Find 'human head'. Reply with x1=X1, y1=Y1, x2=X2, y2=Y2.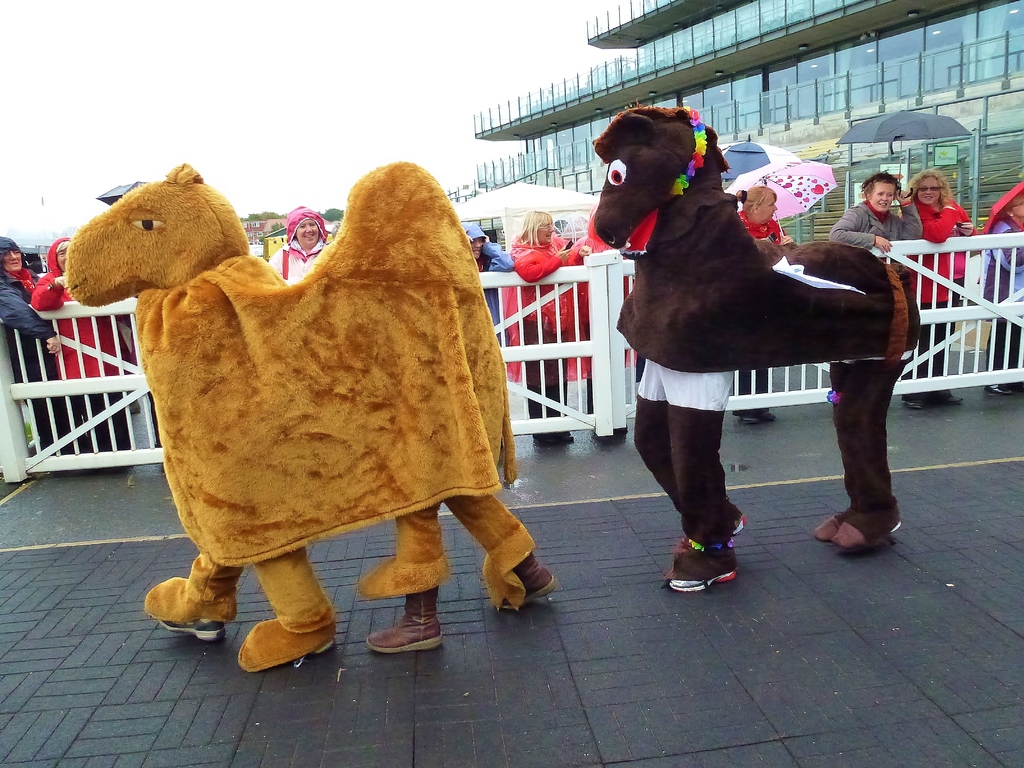
x1=0, y1=236, x2=24, y2=273.
